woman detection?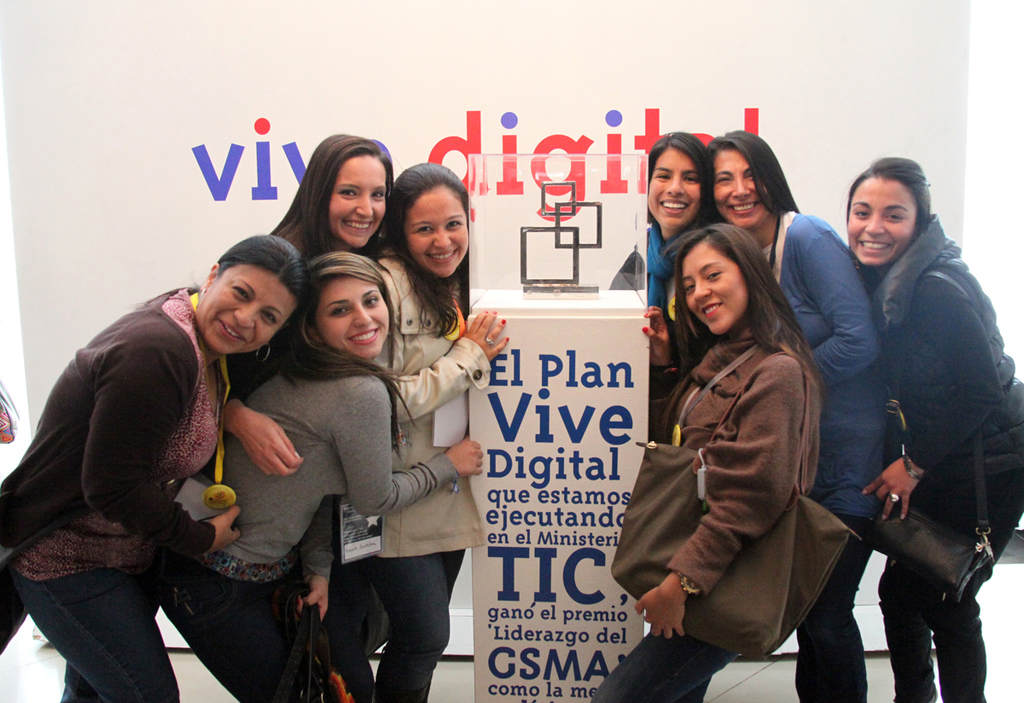
crop(710, 126, 887, 702)
